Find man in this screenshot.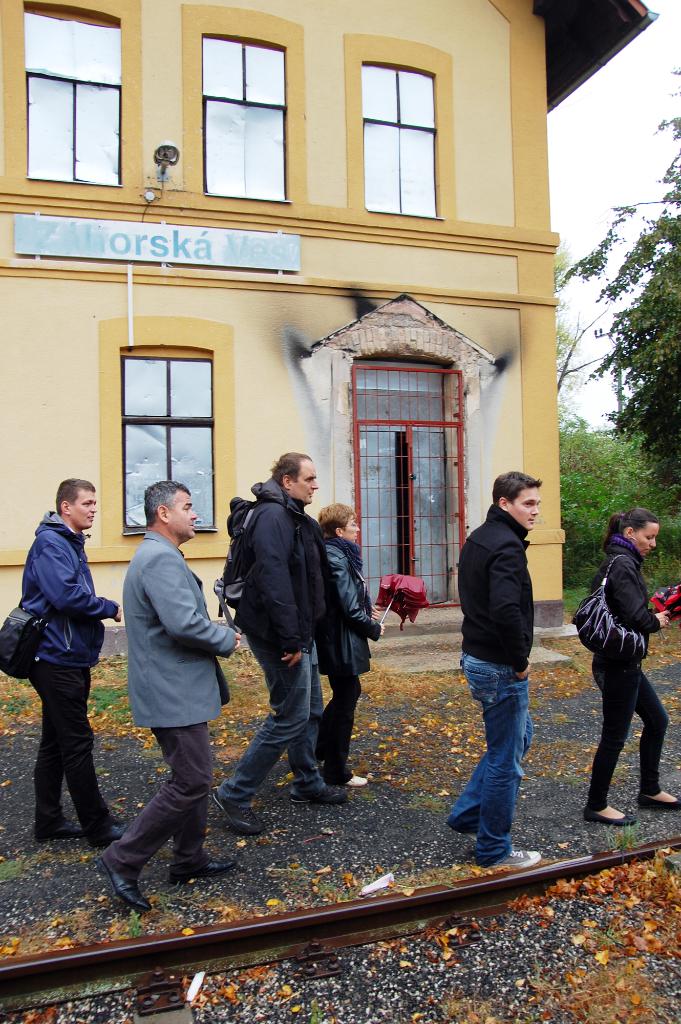
The bounding box for man is rect(214, 448, 347, 835).
